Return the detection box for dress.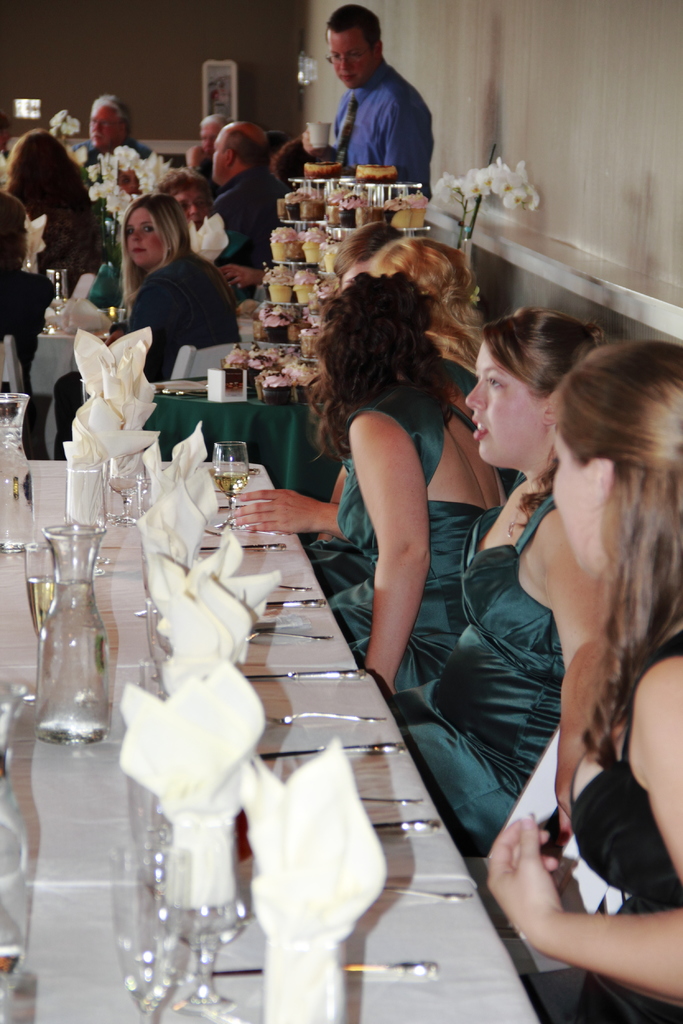
323, 393, 491, 691.
